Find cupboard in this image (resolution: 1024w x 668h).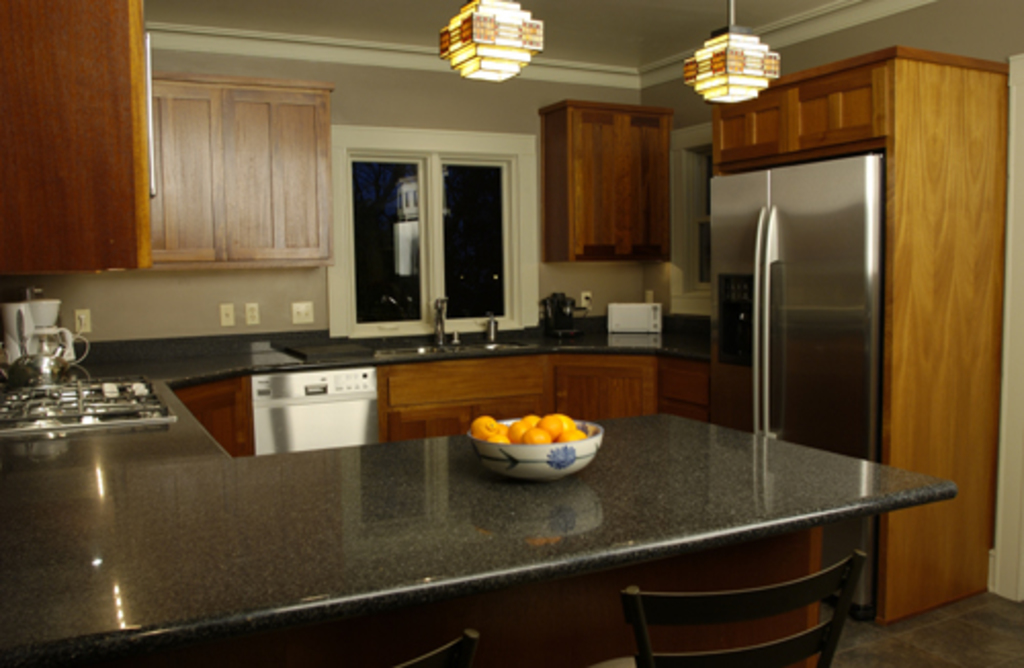
[131, 53, 344, 270].
